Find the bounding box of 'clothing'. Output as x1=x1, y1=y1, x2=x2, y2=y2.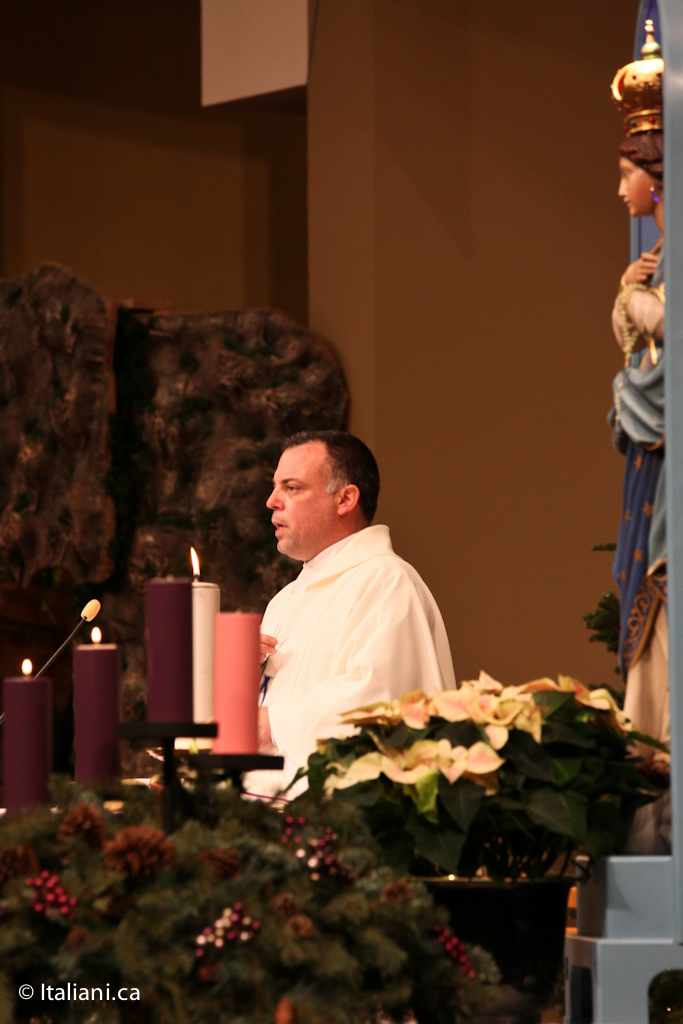
x1=262, y1=519, x2=459, y2=803.
